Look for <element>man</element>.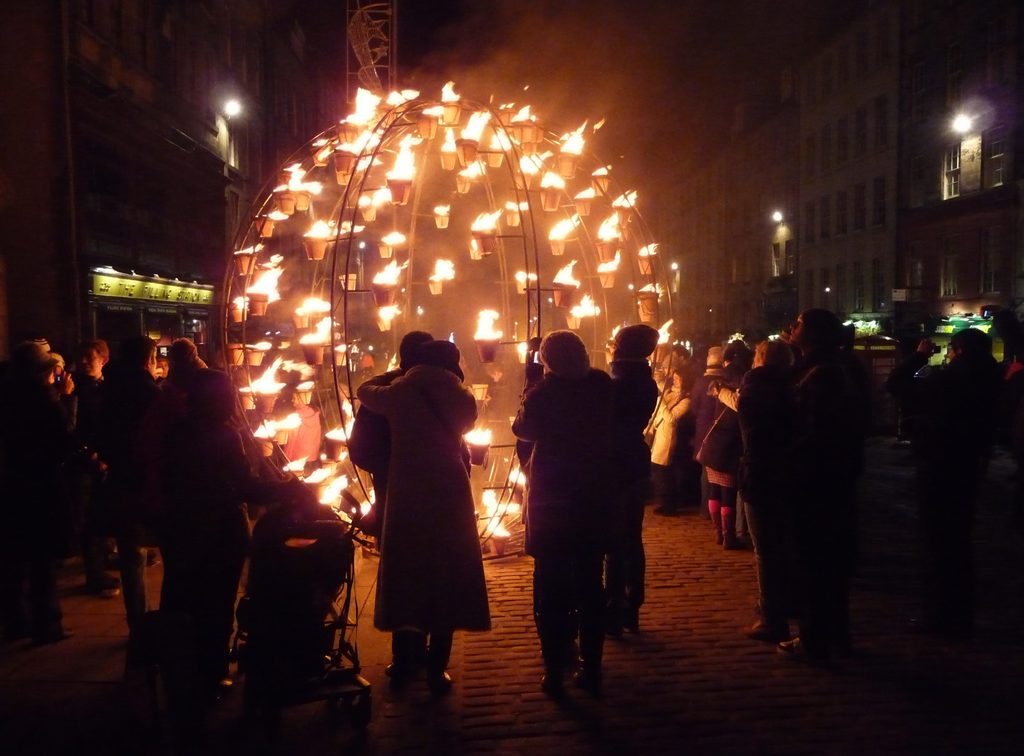
Found: <region>776, 306, 861, 663</region>.
